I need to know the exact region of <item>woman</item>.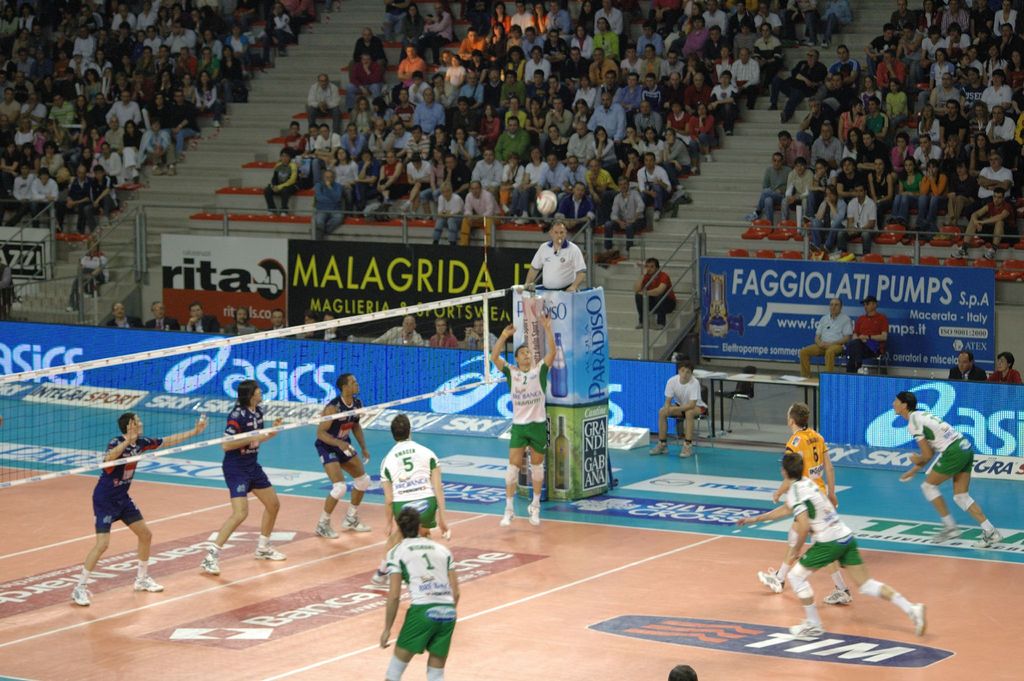
Region: 915/99/941/145.
